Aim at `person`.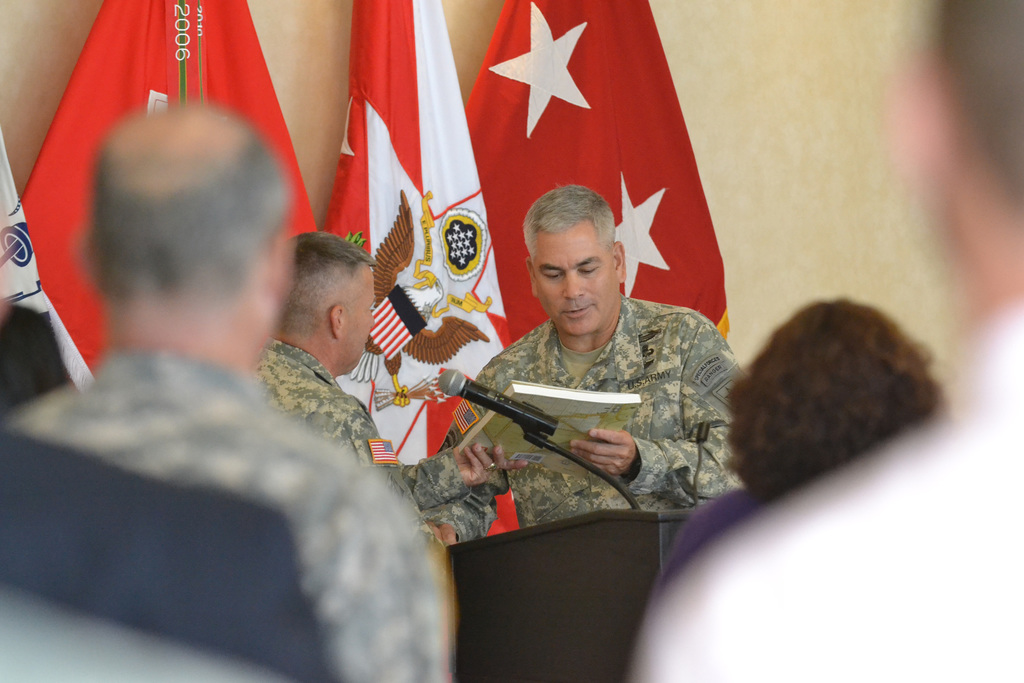
Aimed at bbox=[255, 234, 518, 524].
